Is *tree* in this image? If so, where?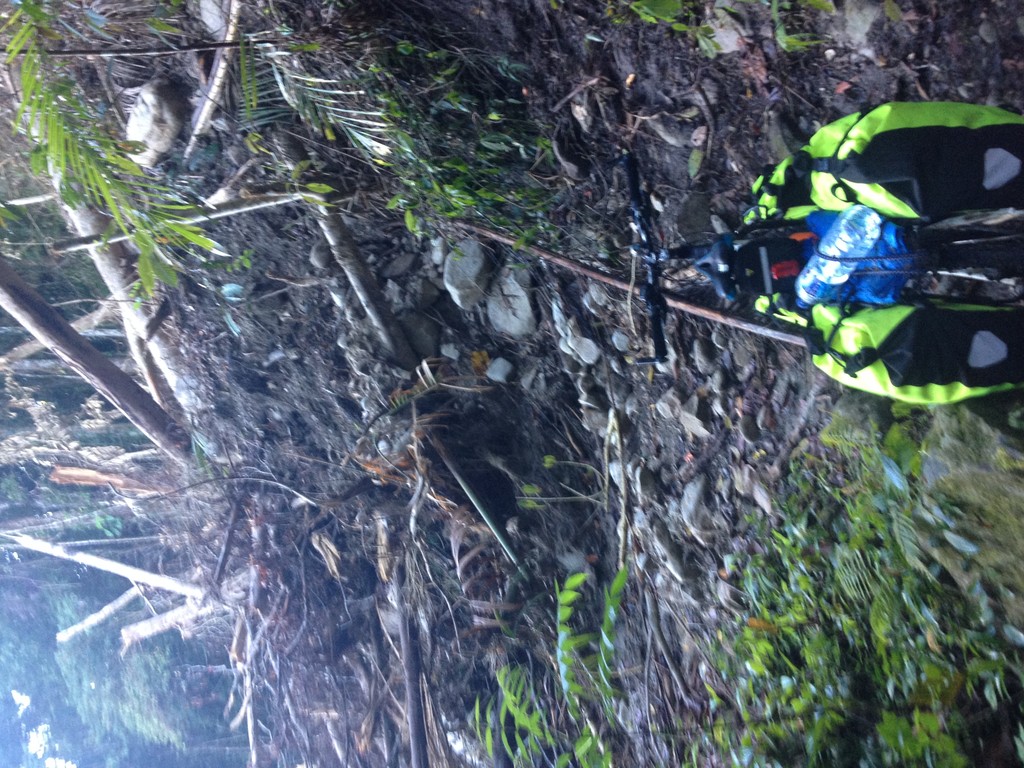
Yes, at Rect(0, 414, 150, 467).
